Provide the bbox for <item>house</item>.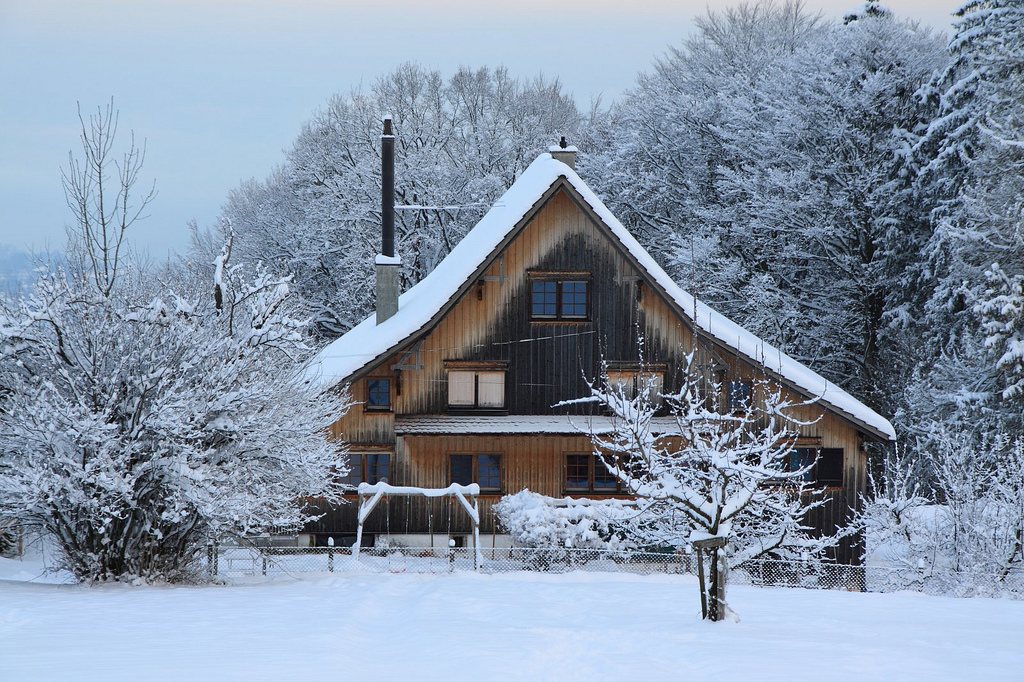
<bbox>303, 140, 866, 599</bbox>.
